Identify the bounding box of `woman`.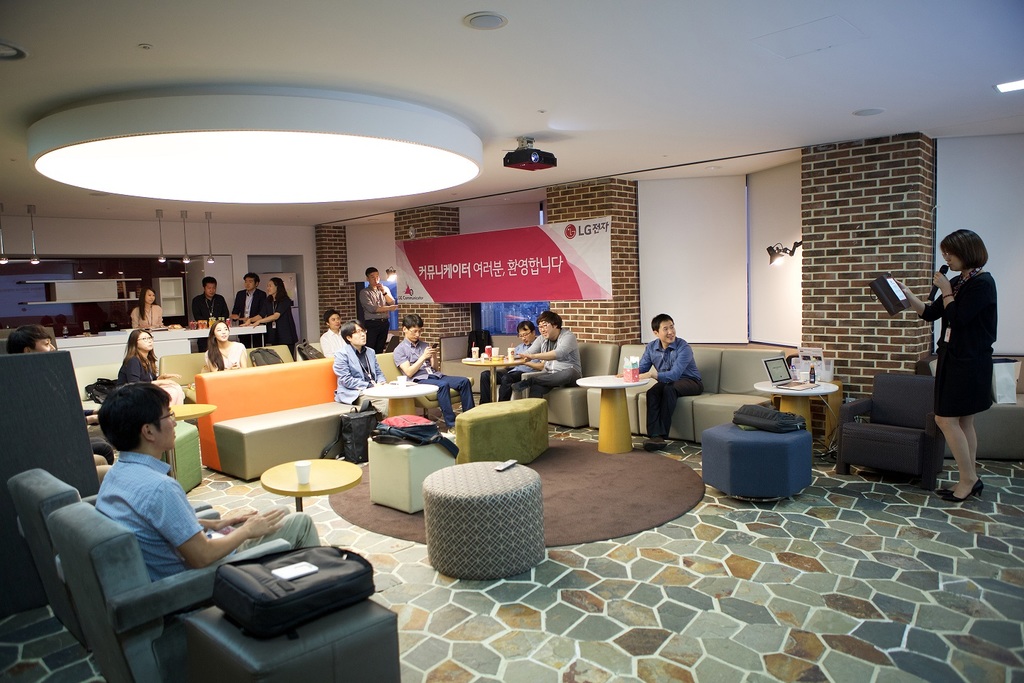
region(240, 276, 302, 356).
